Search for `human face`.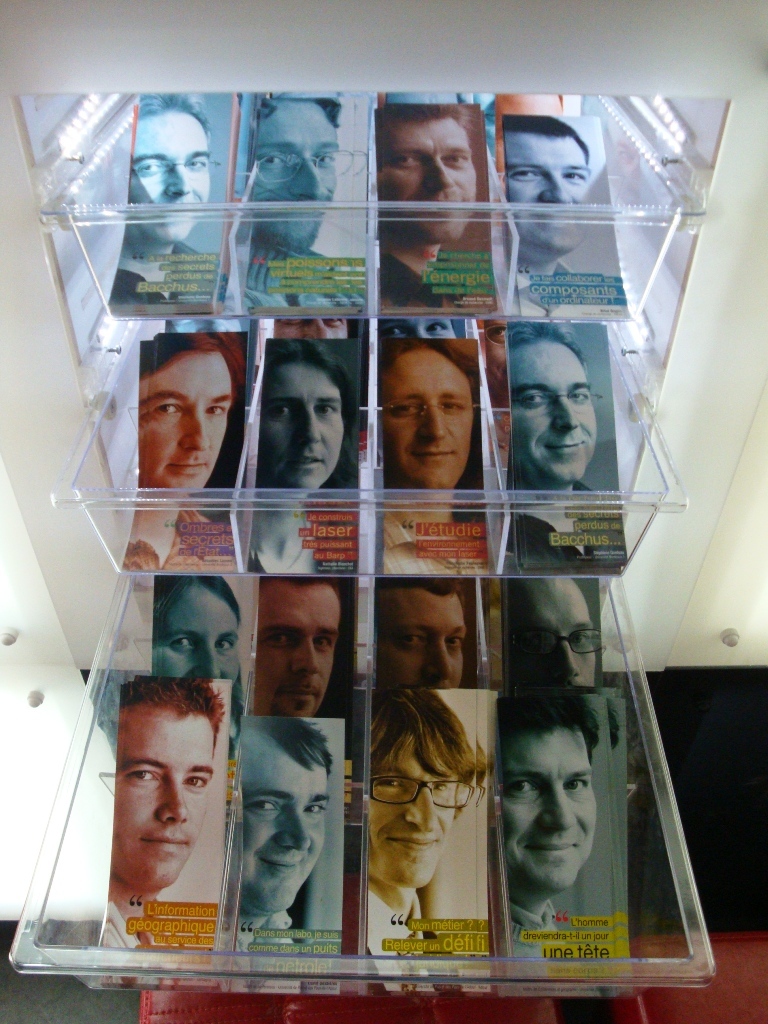
Found at (left=380, top=308, right=456, bottom=340).
